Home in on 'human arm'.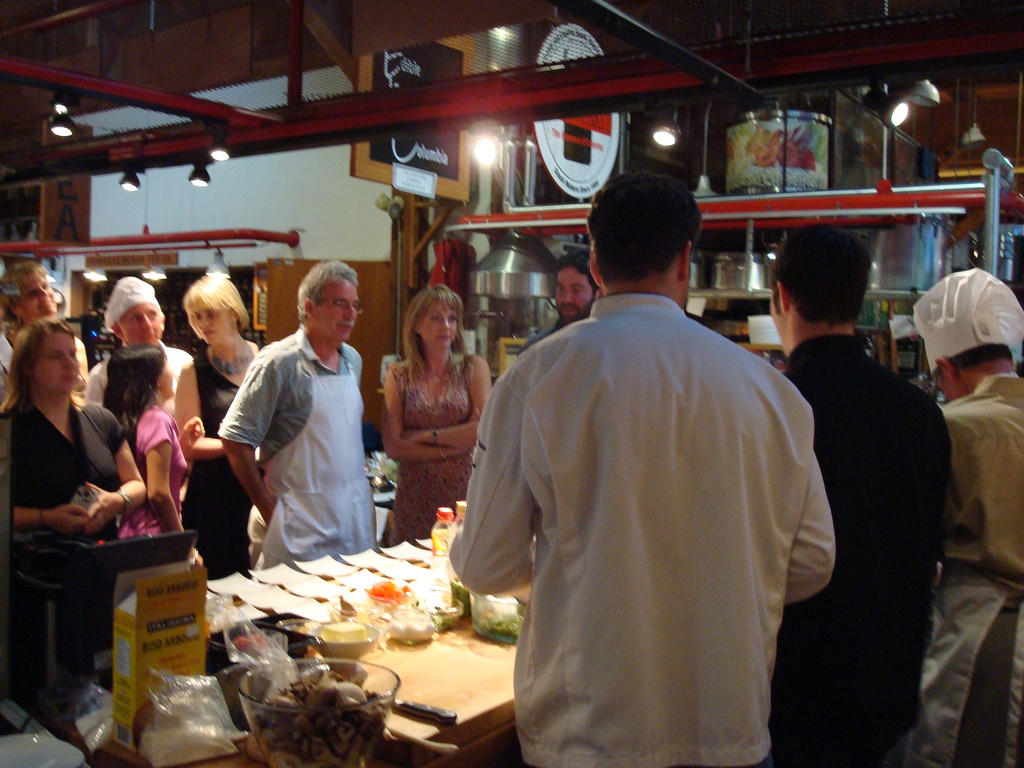
Homed in at (405,355,492,449).
